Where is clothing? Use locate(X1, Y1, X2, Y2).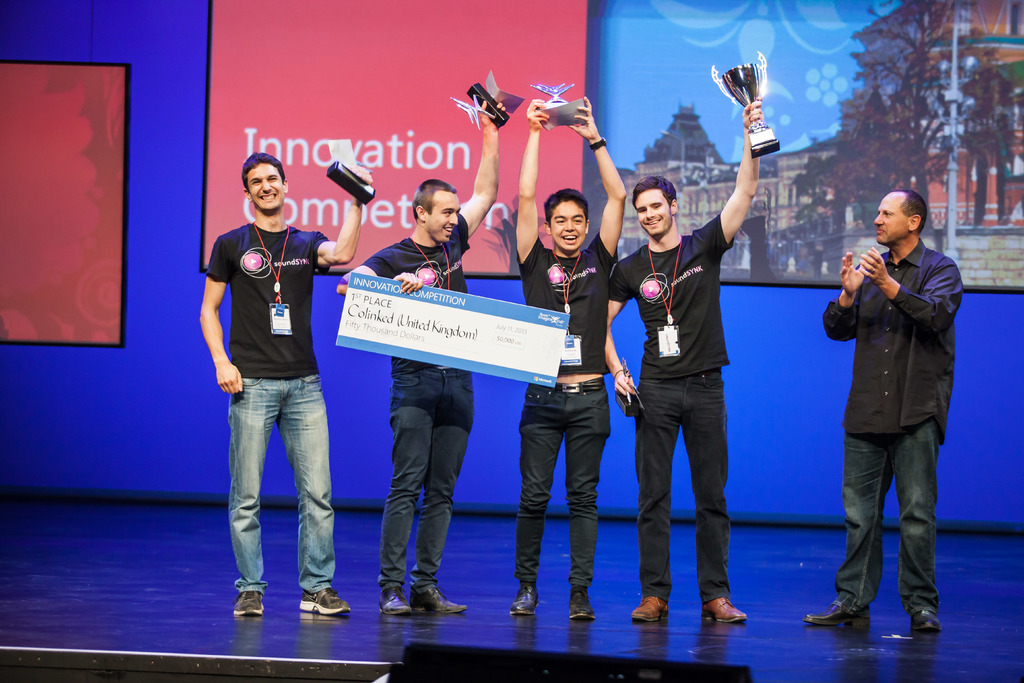
locate(352, 231, 473, 589).
